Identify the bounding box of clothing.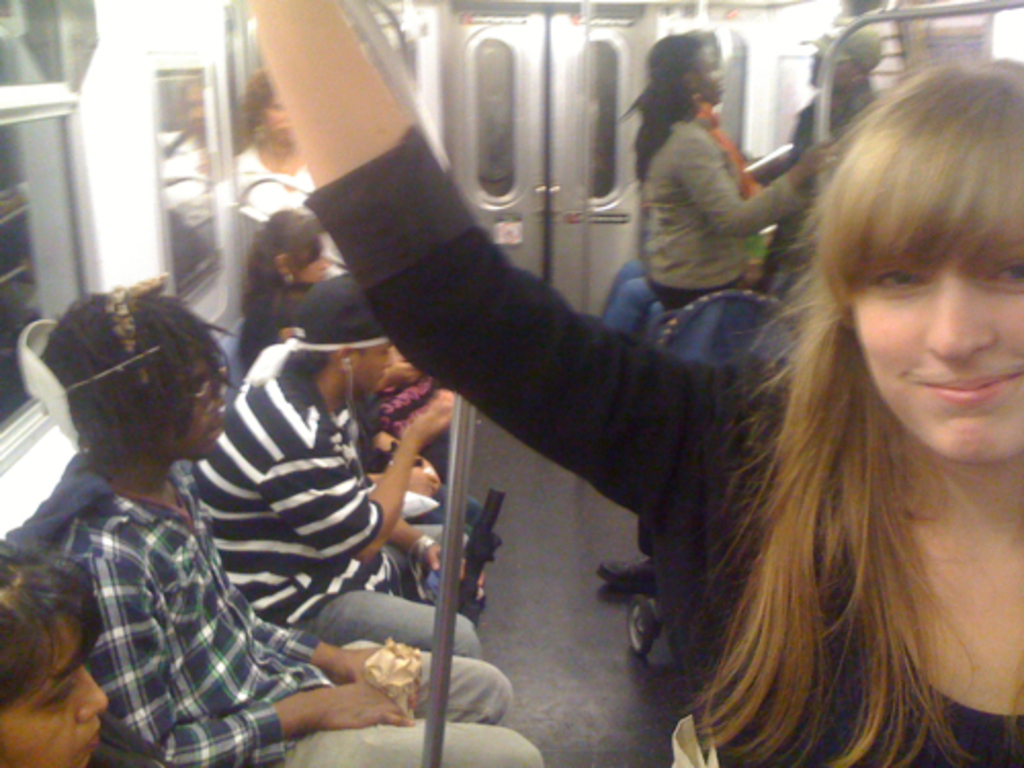
{"x1": 233, "y1": 276, "x2": 311, "y2": 373}.
